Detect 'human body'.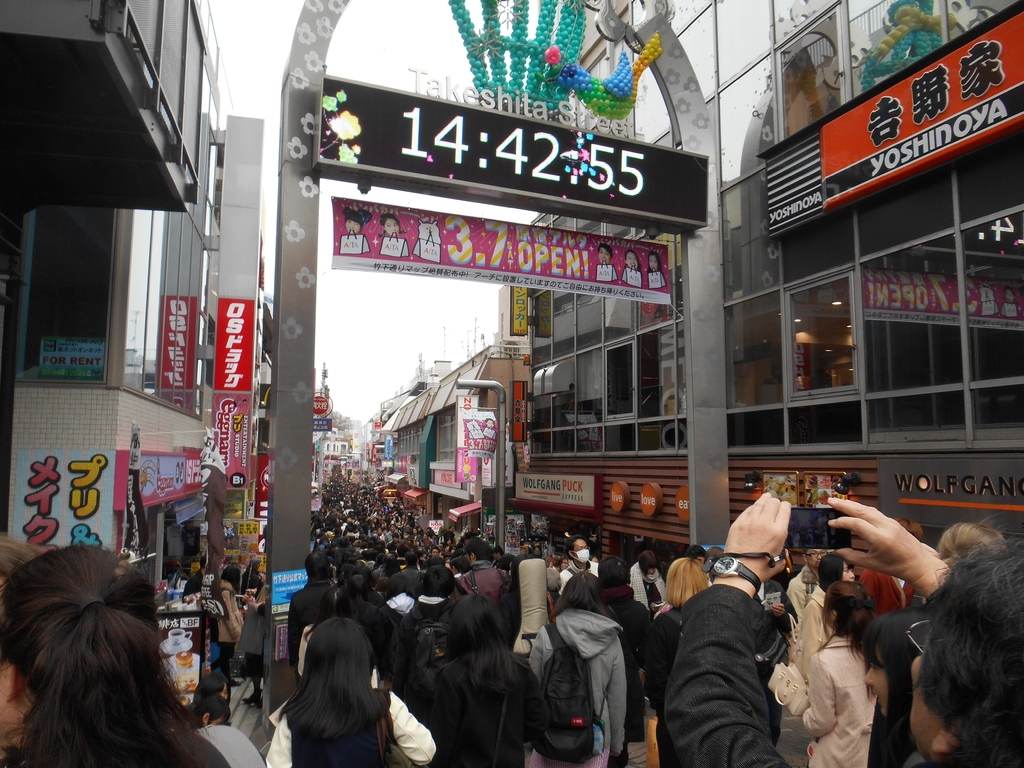
Detected at BBox(179, 554, 207, 602).
